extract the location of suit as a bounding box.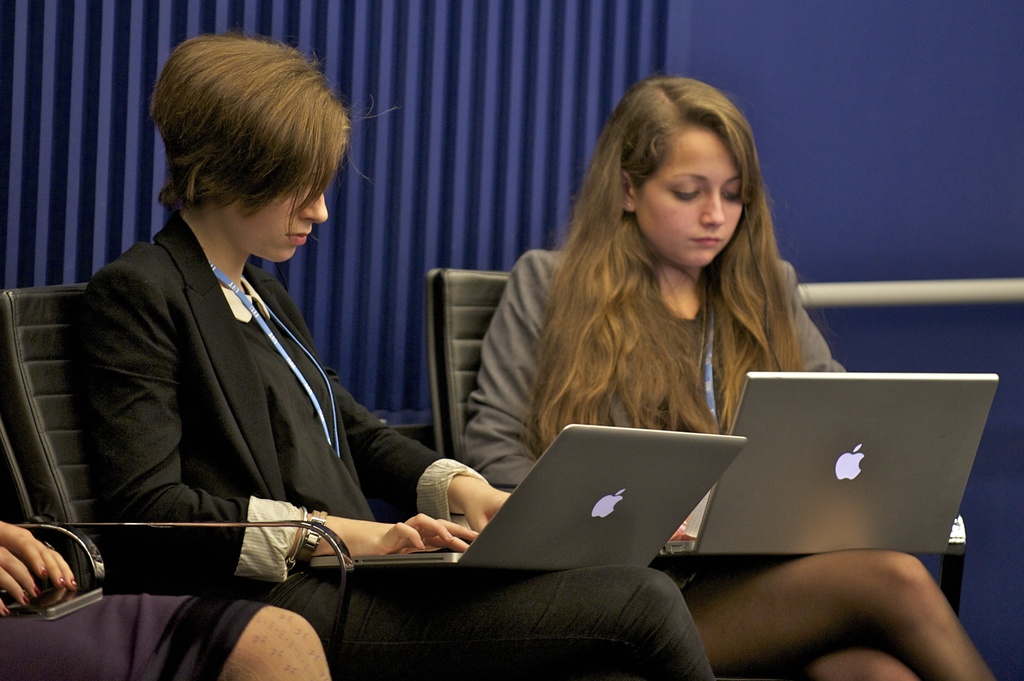
[left=106, top=87, right=589, bottom=642].
